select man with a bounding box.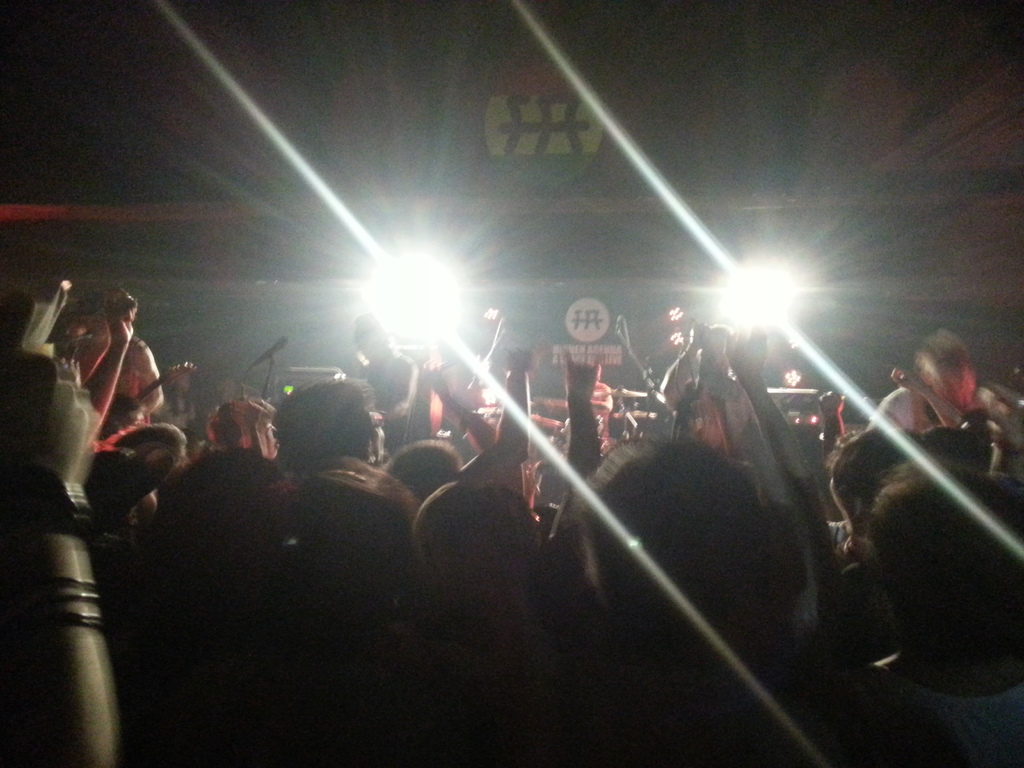
{"left": 35, "top": 270, "right": 178, "bottom": 451}.
